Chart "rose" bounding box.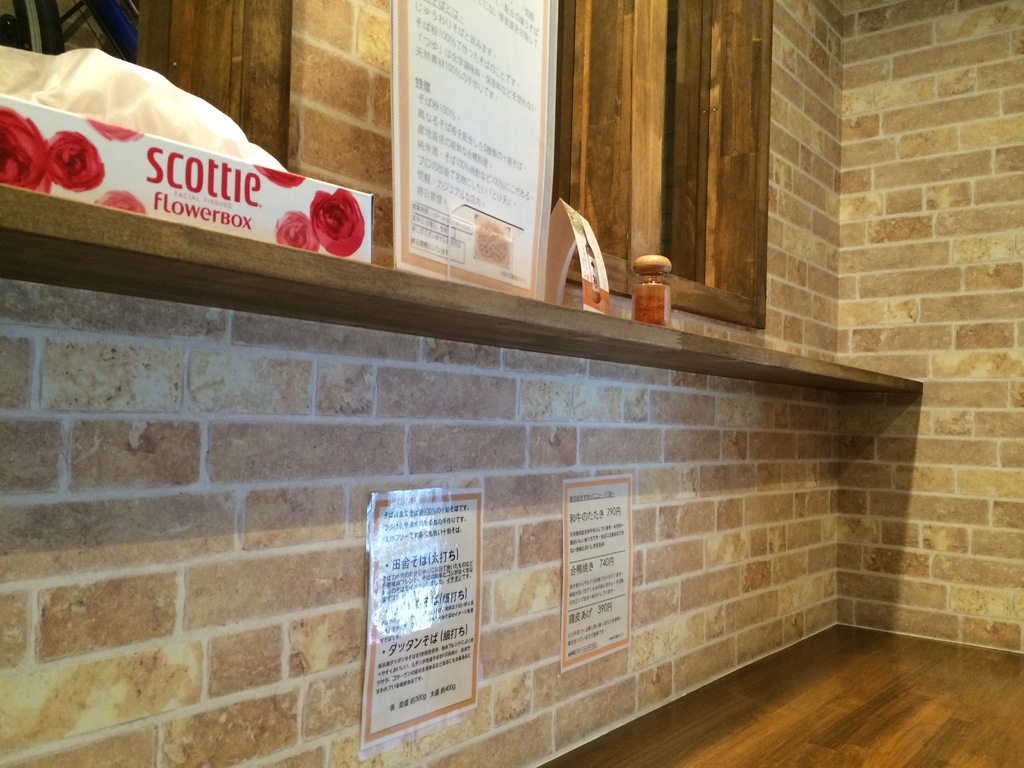
Charted: (x1=271, y1=188, x2=366, y2=260).
